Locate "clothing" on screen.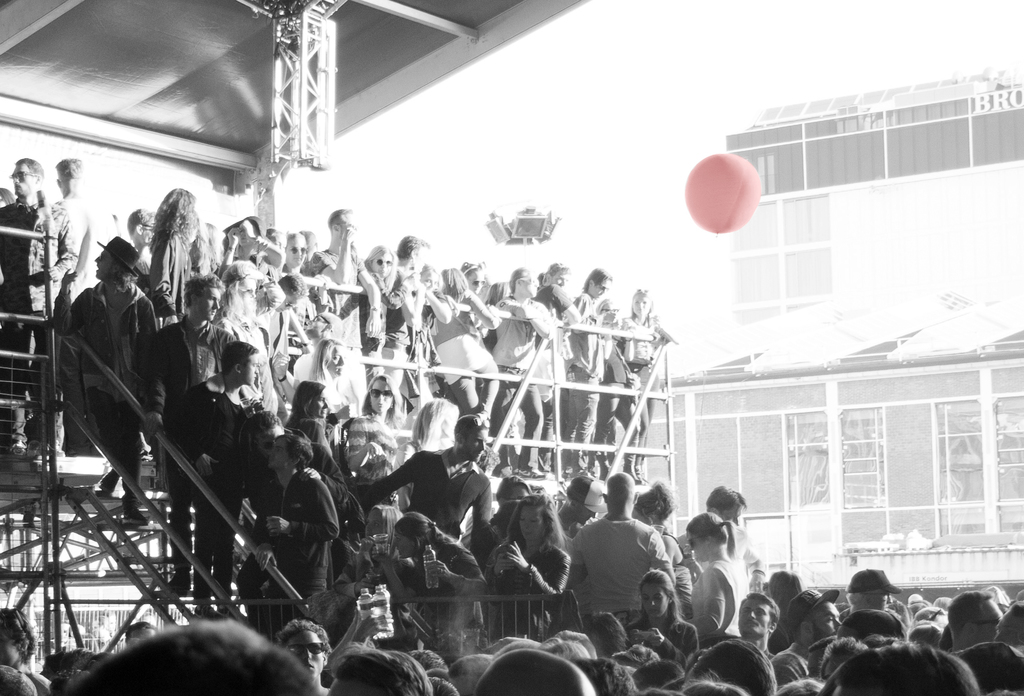
On screen at 152 225 196 328.
